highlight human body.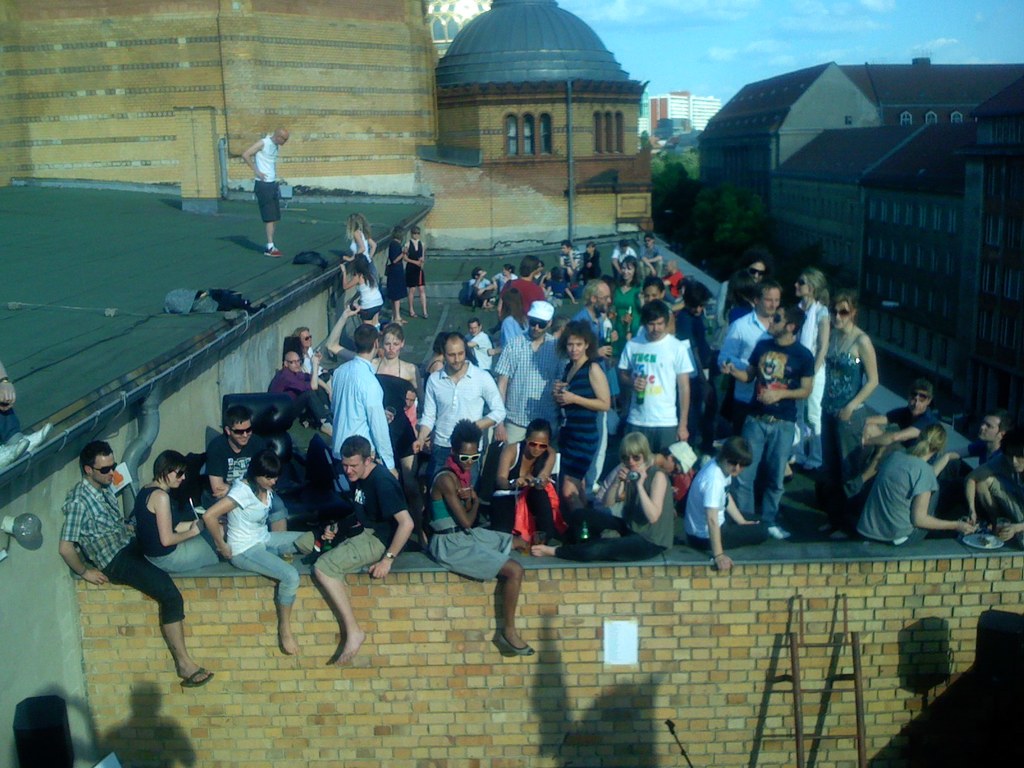
Highlighted region: 54:438:213:698.
